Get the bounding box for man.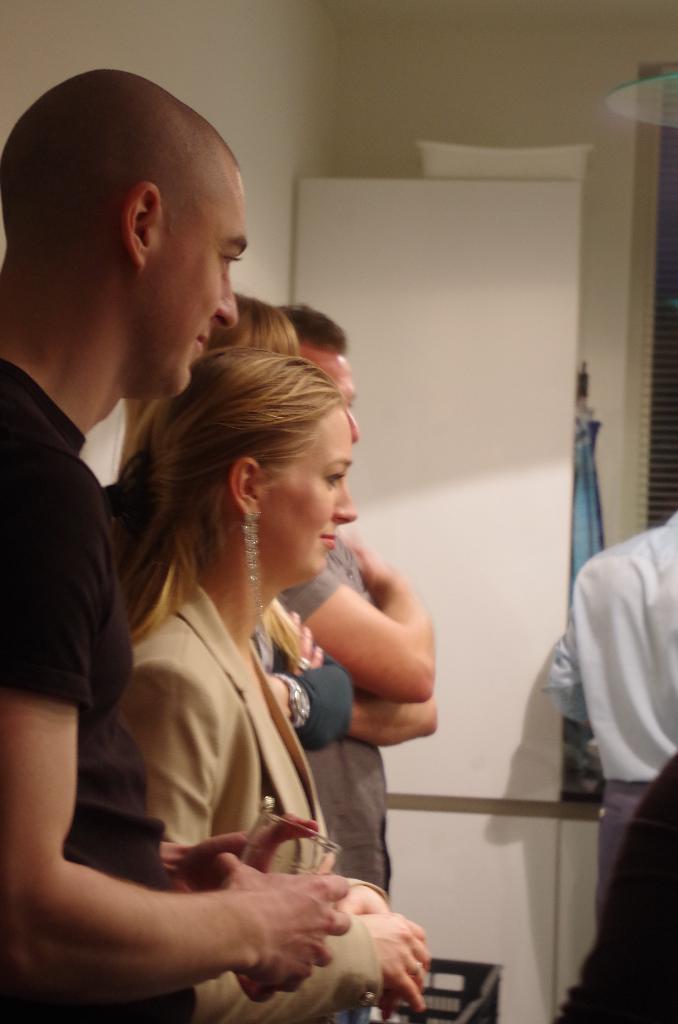
pyautogui.locateOnScreen(268, 310, 443, 918).
